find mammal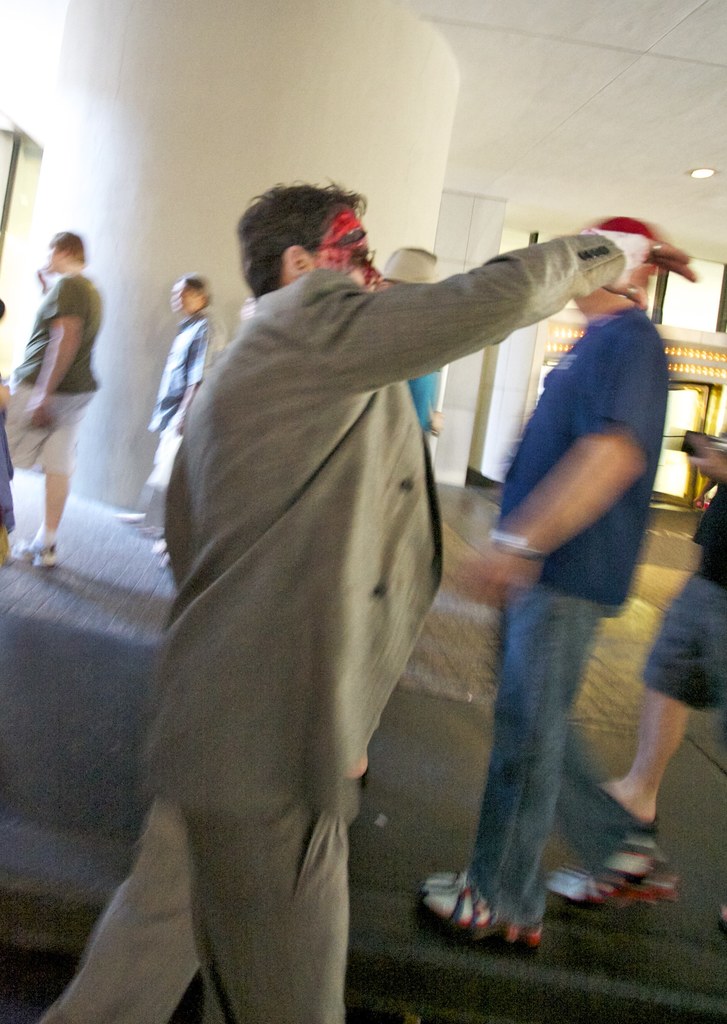
Rect(415, 212, 673, 945)
